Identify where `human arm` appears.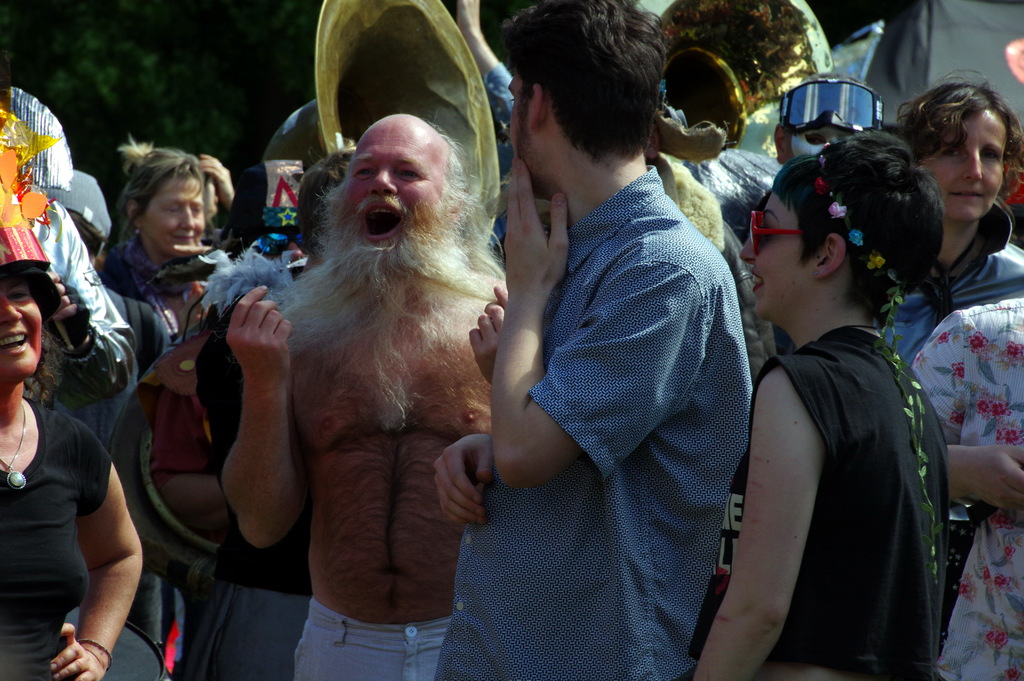
Appears at (191, 279, 292, 605).
